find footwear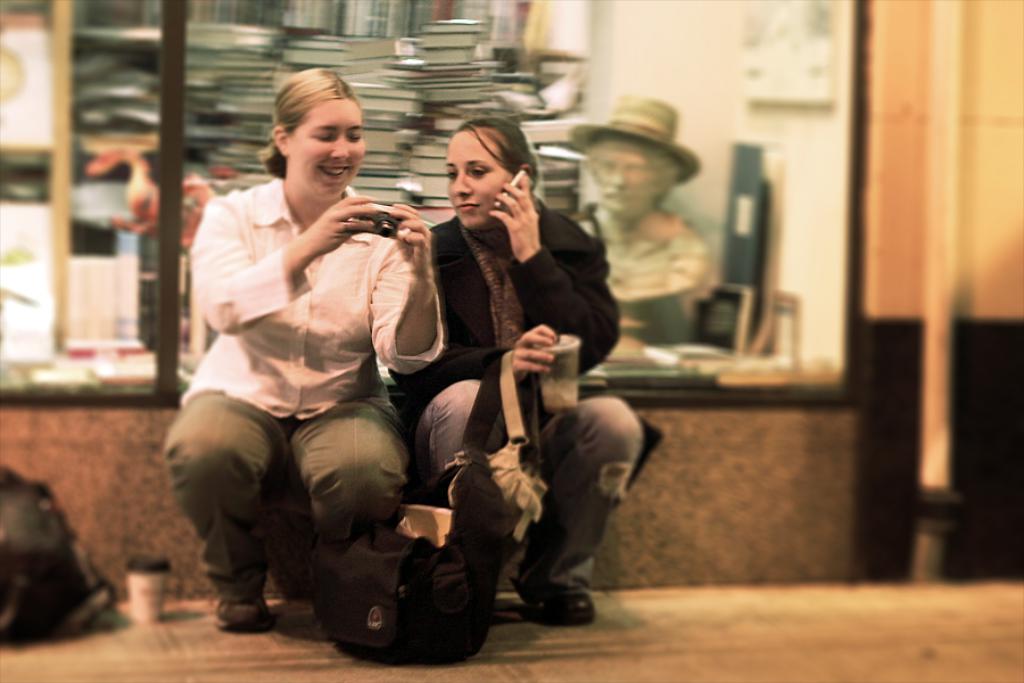
bbox=(518, 590, 589, 625)
